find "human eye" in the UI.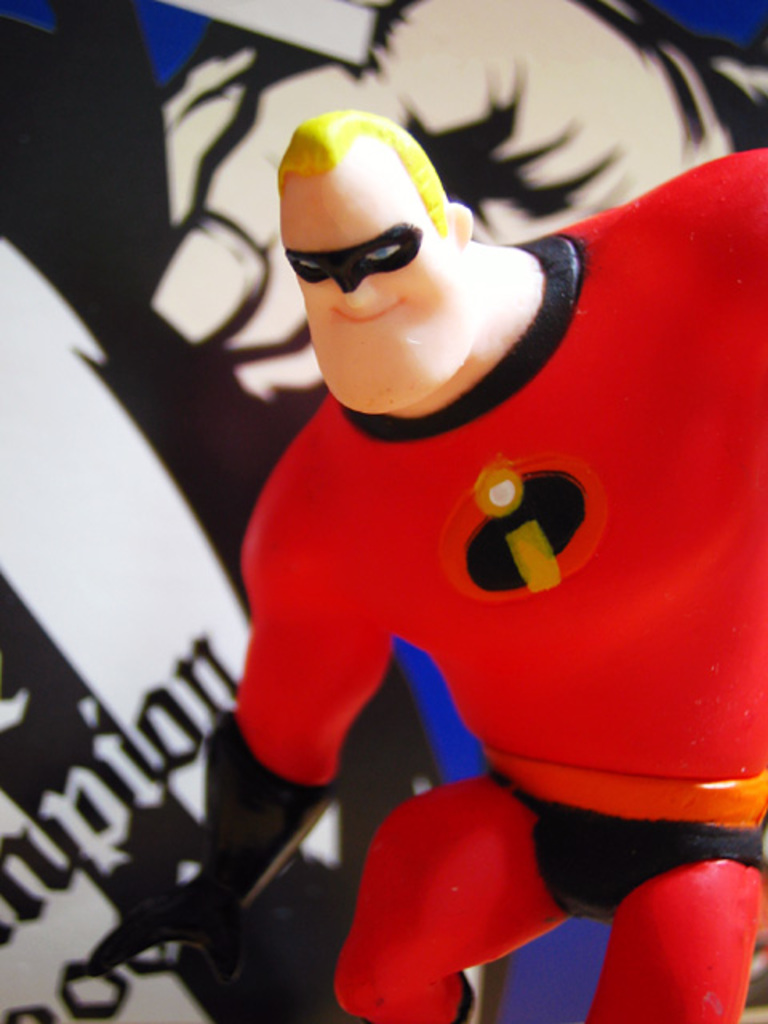
UI element at <region>285, 254, 322, 274</region>.
